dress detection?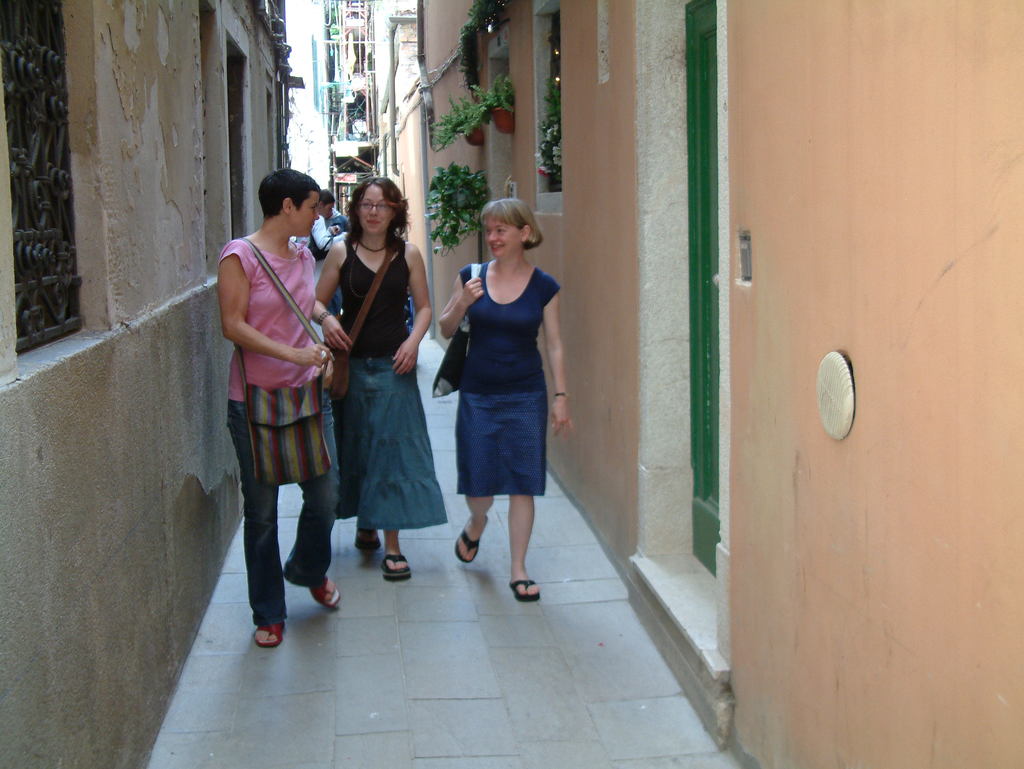
(left=294, top=214, right=342, bottom=285)
